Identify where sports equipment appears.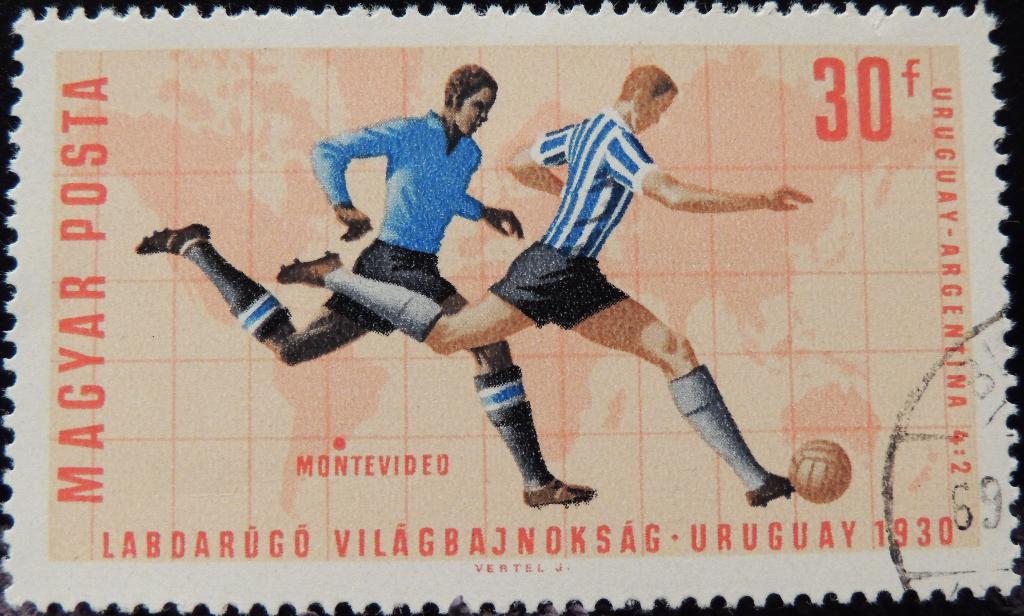
Appears at (left=278, top=247, right=342, bottom=291).
